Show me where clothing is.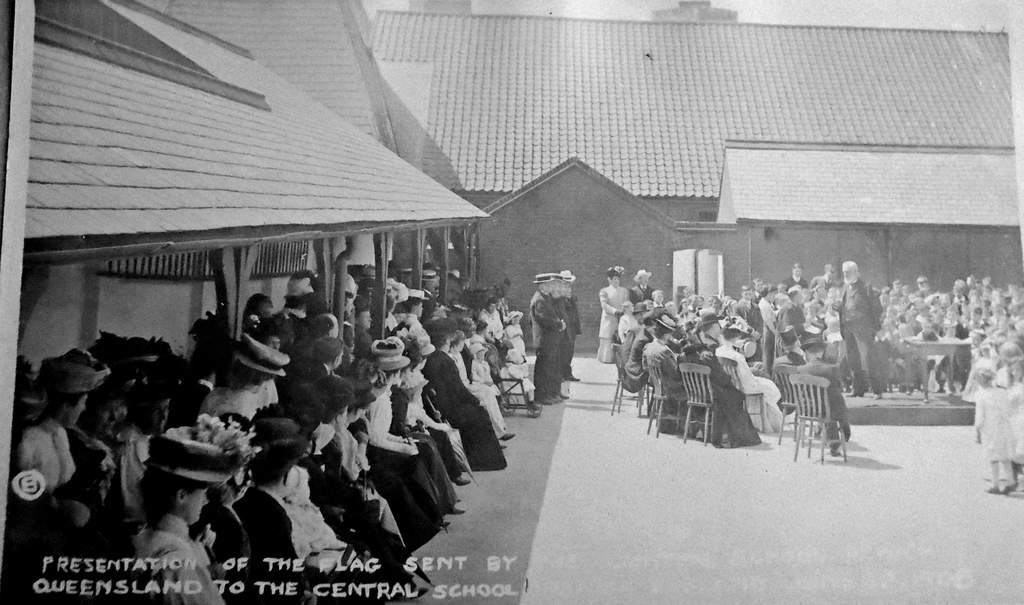
clothing is at [x1=602, y1=282, x2=629, y2=355].
